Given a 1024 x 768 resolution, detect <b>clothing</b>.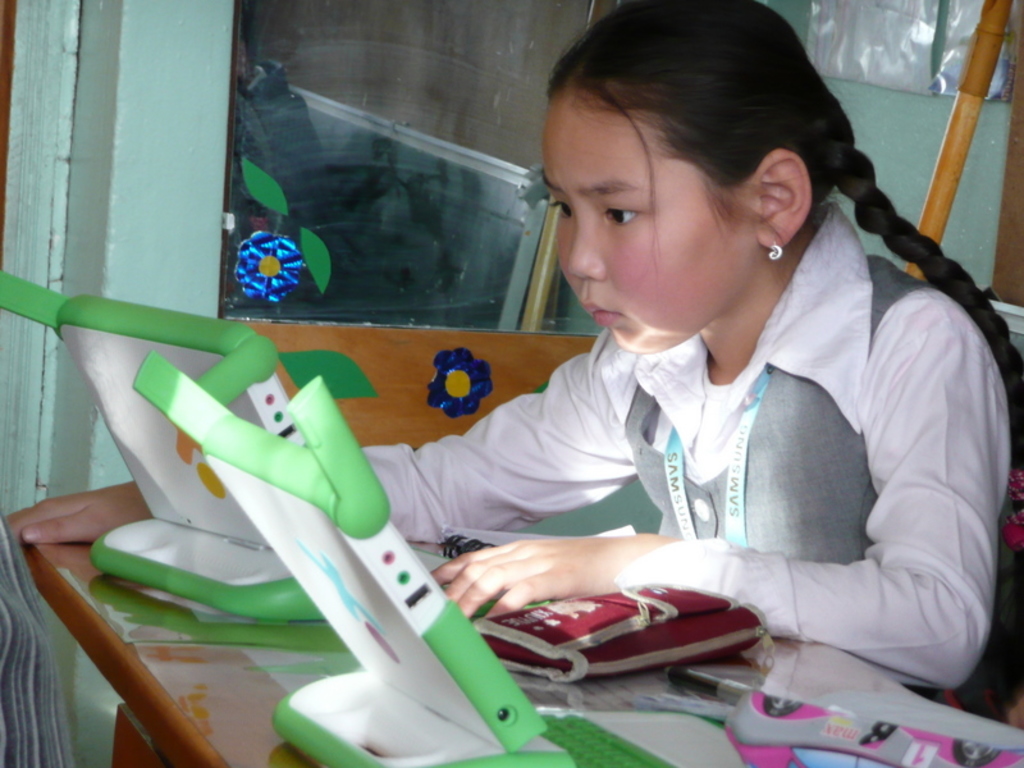
{"left": 357, "top": 202, "right": 1011, "bottom": 713}.
